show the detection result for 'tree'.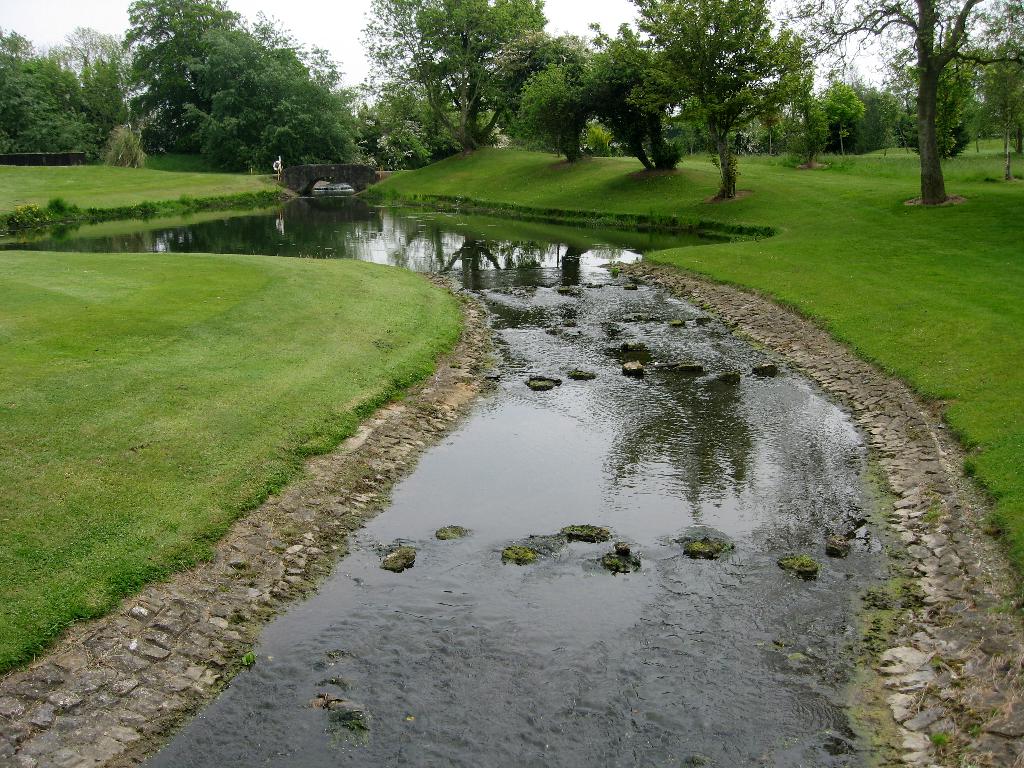
bbox=[769, 0, 1023, 205].
